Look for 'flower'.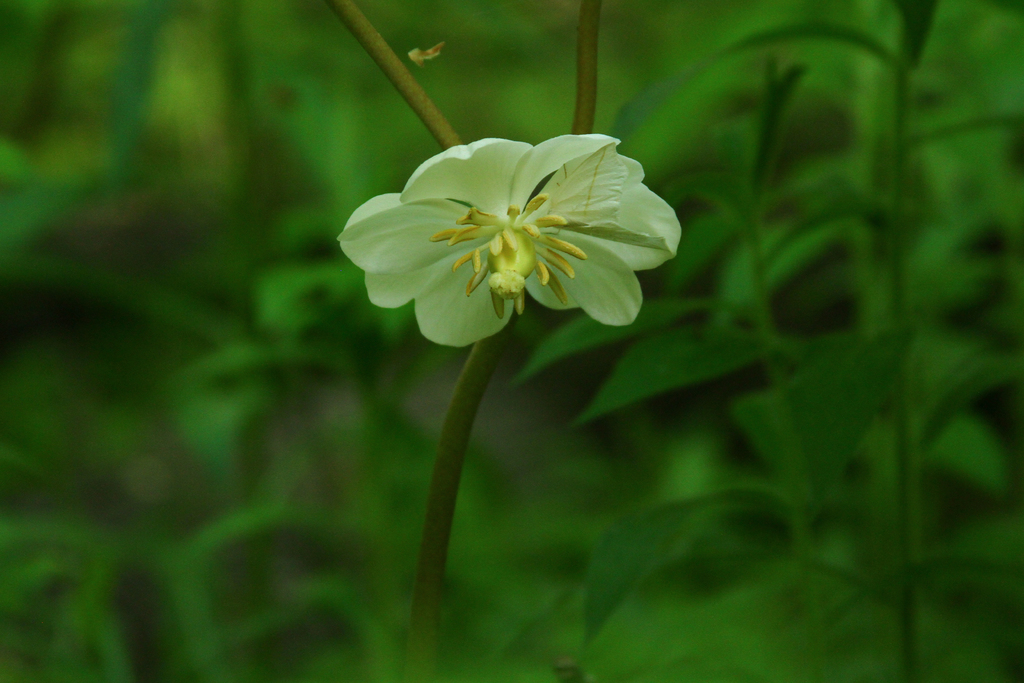
Found: pyautogui.locateOnScreen(333, 113, 678, 351).
